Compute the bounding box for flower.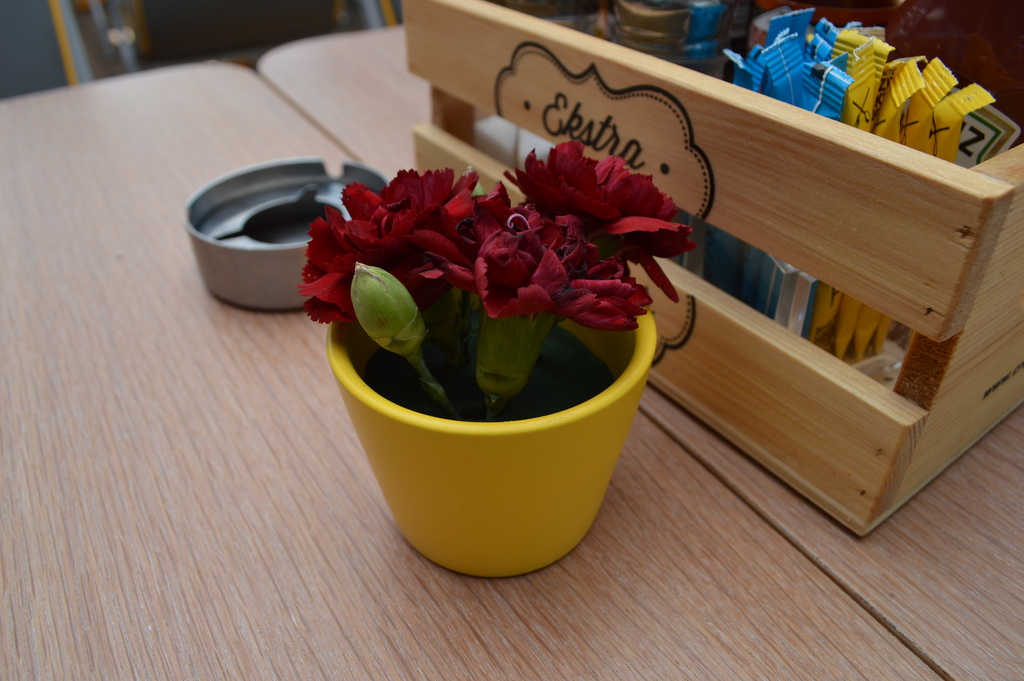
x1=294, y1=165, x2=529, y2=325.
